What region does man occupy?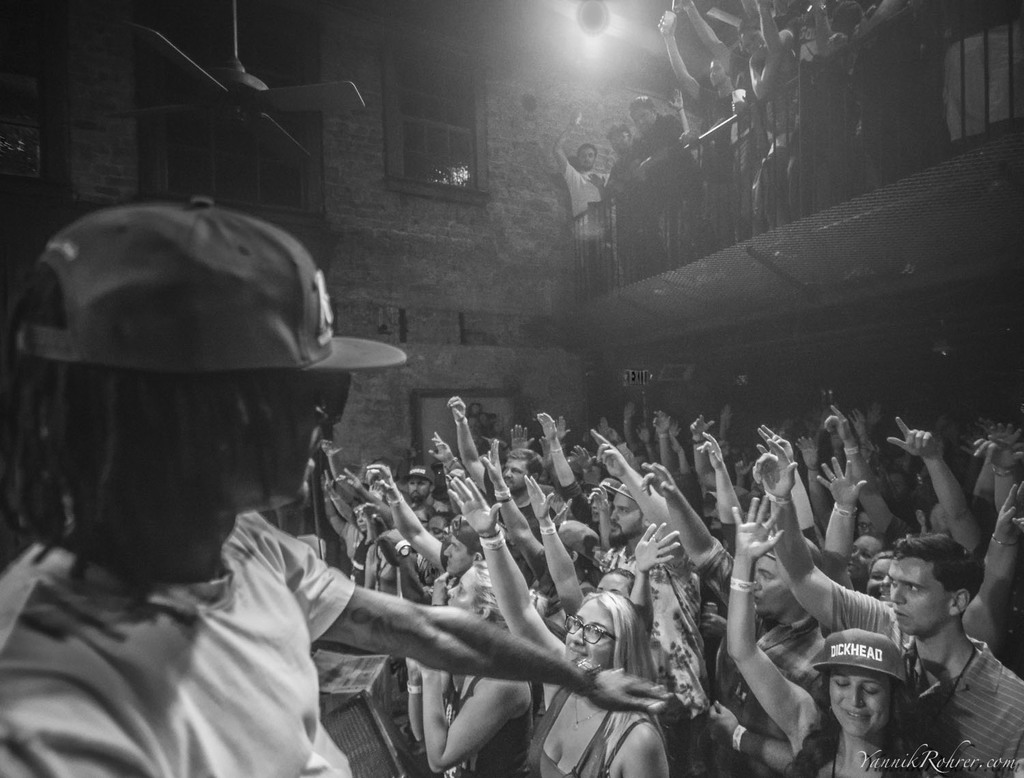
locate(602, 124, 649, 270).
